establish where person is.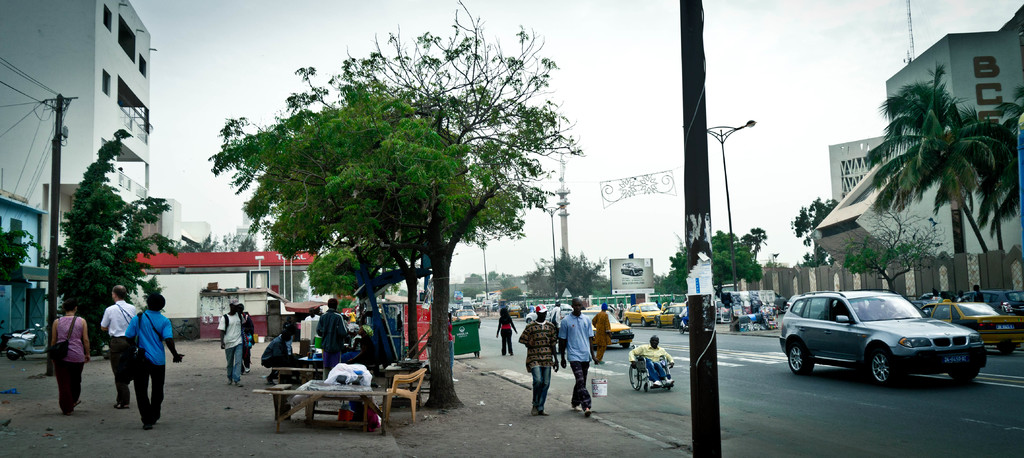
Established at pyautogui.locateOnScreen(319, 299, 351, 377).
